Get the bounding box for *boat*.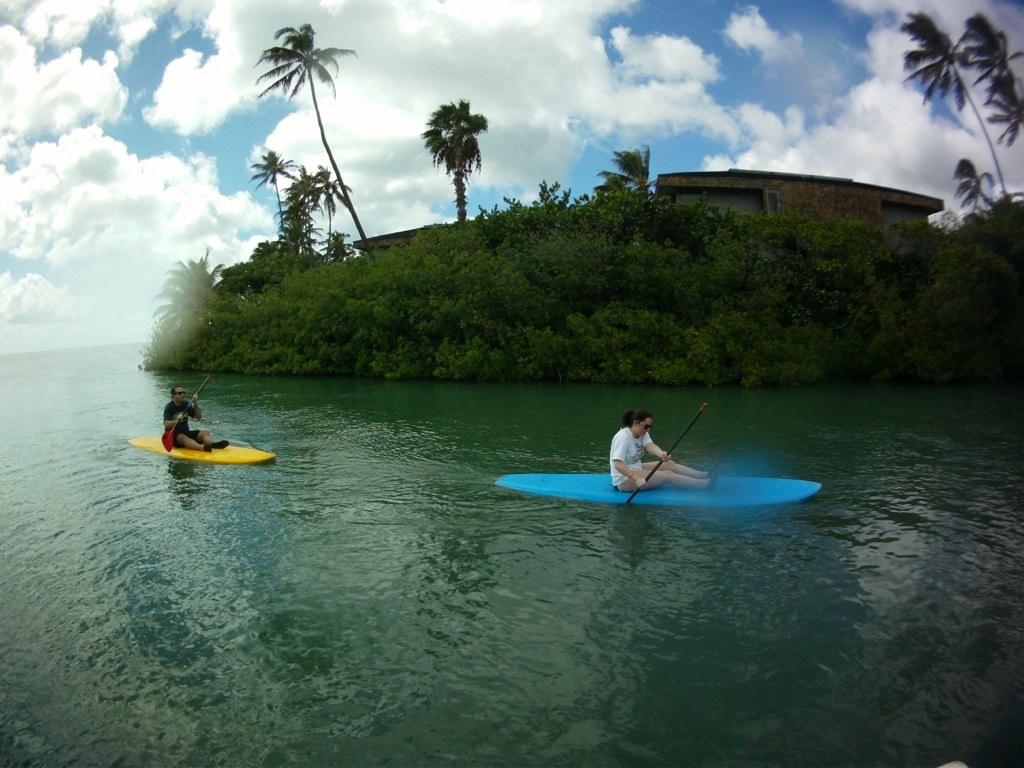
[left=131, top=387, right=278, bottom=470].
